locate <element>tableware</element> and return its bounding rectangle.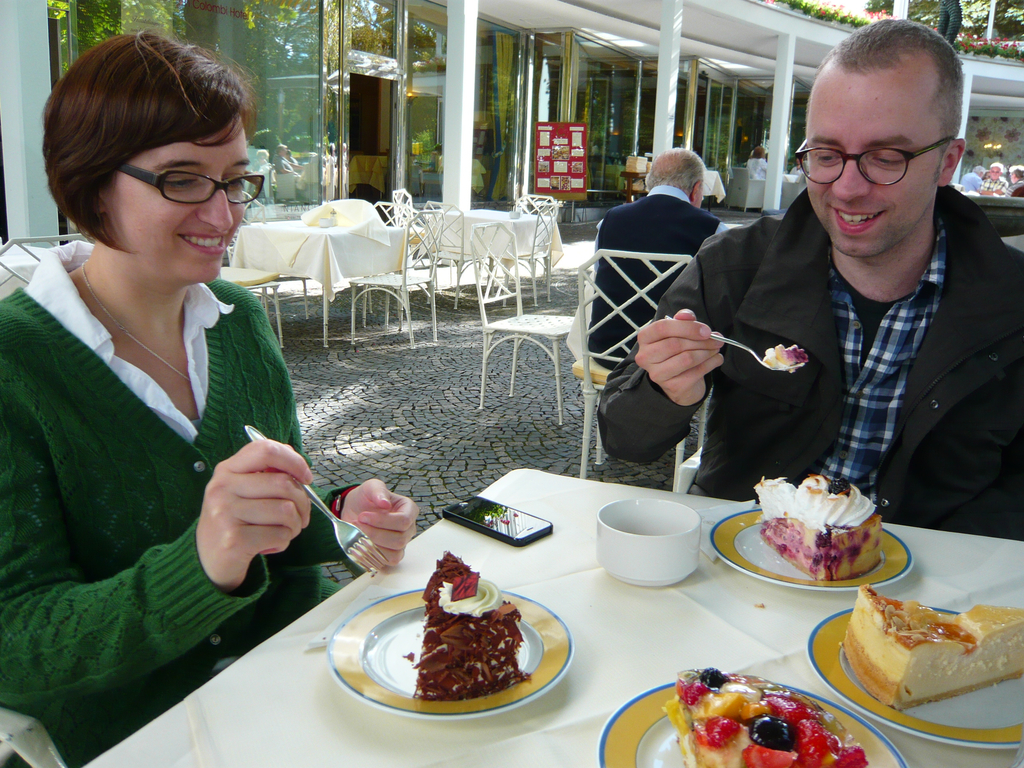
(x1=324, y1=587, x2=579, y2=719).
